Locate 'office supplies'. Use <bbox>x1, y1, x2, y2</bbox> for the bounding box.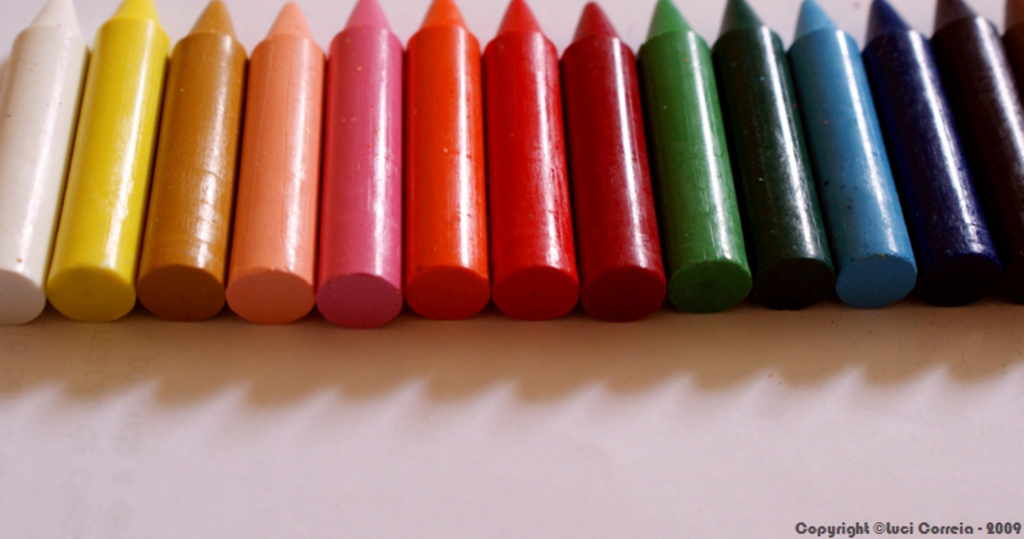
<bbox>218, 0, 334, 329</bbox>.
